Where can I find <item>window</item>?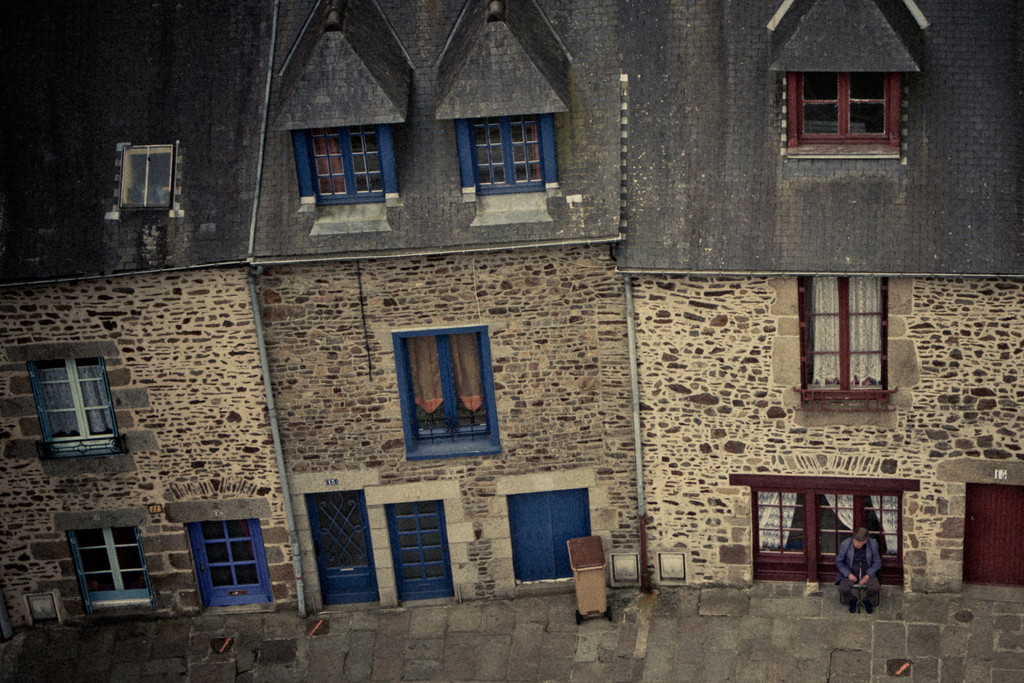
You can find it at (456,114,560,202).
